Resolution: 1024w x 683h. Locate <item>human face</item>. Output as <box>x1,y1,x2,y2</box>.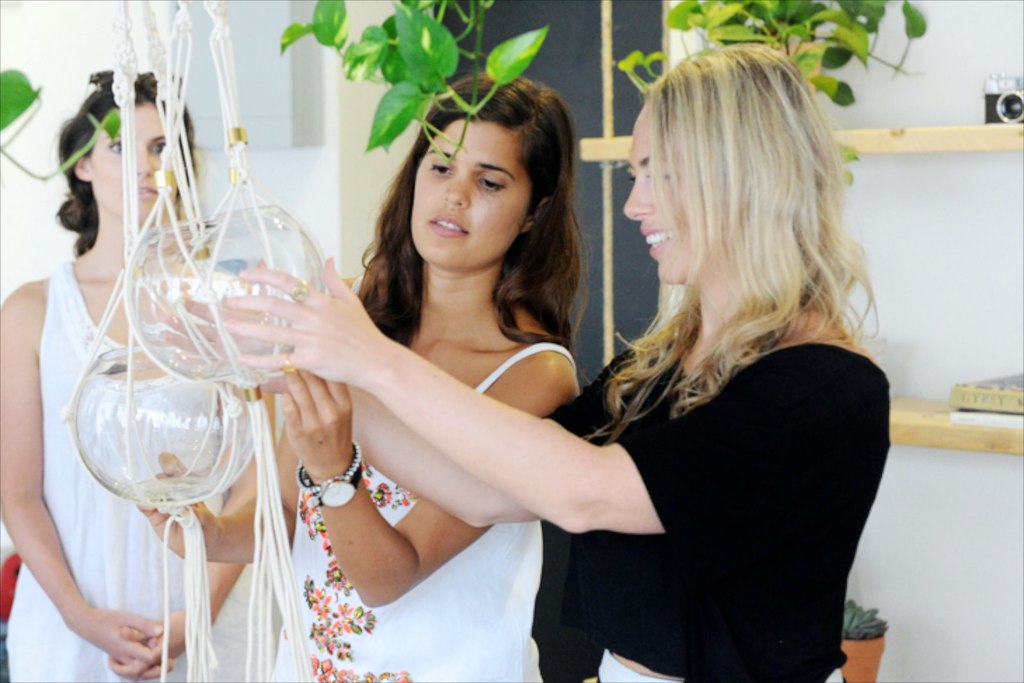
<box>415,122,529,269</box>.
